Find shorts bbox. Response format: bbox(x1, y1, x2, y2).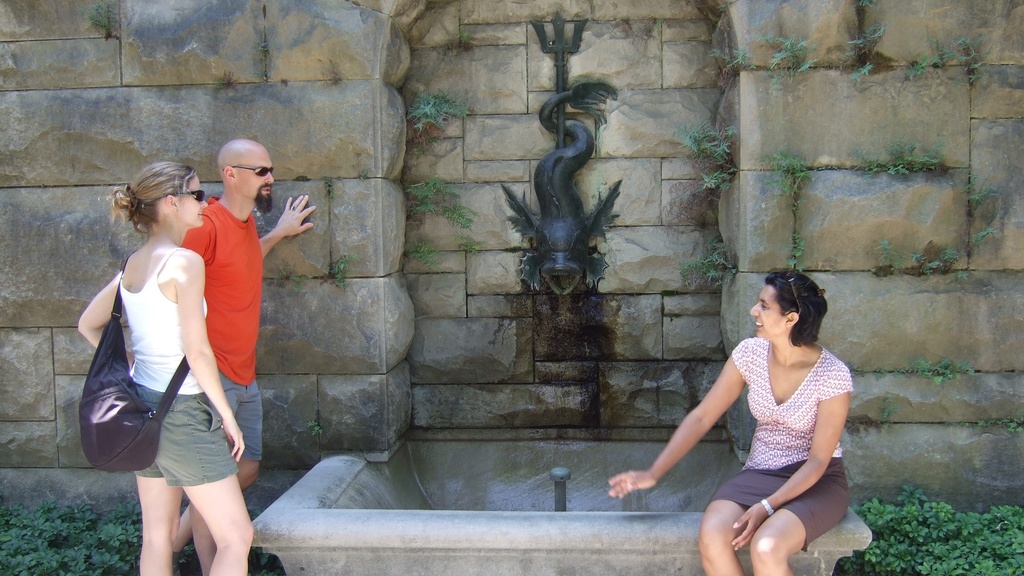
bbox(97, 386, 257, 481).
